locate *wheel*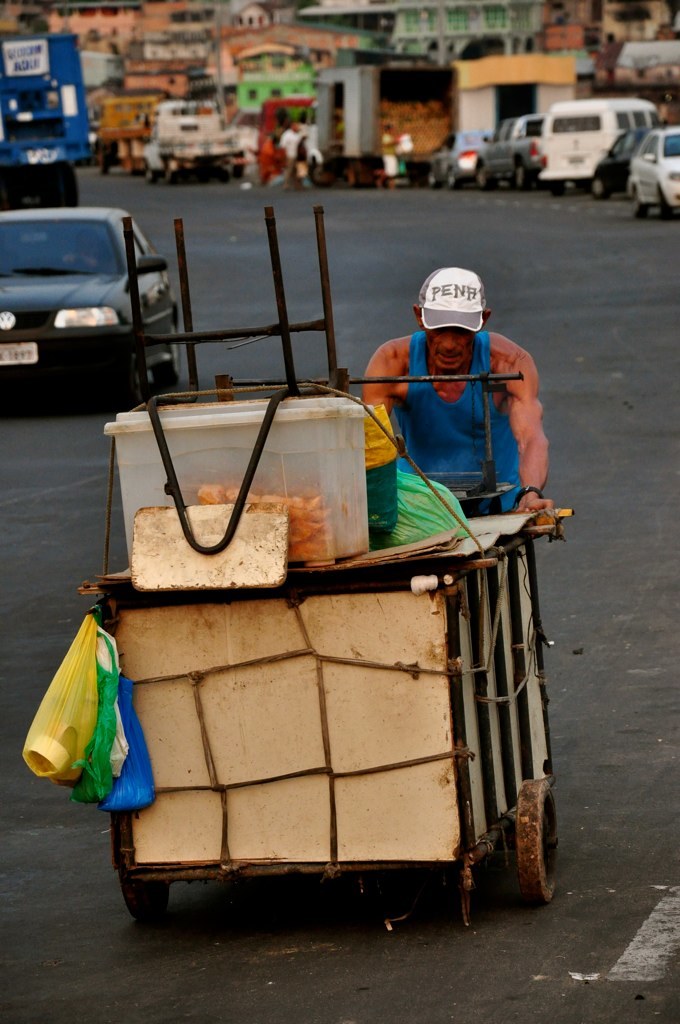
locate(152, 172, 157, 184)
